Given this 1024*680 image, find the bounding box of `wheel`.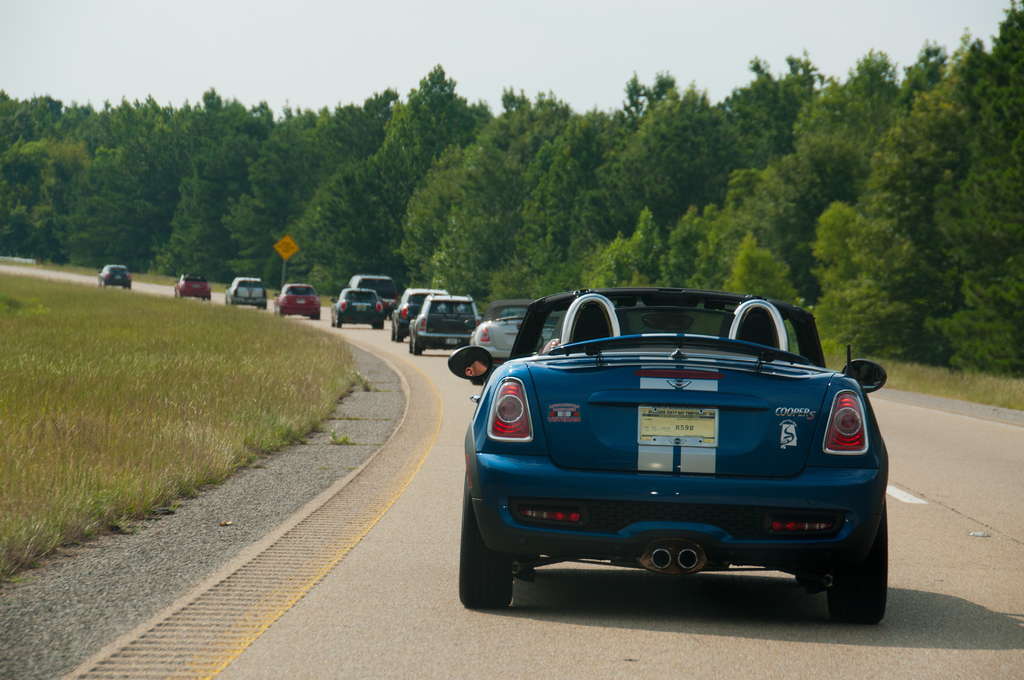
region(376, 320, 385, 330).
